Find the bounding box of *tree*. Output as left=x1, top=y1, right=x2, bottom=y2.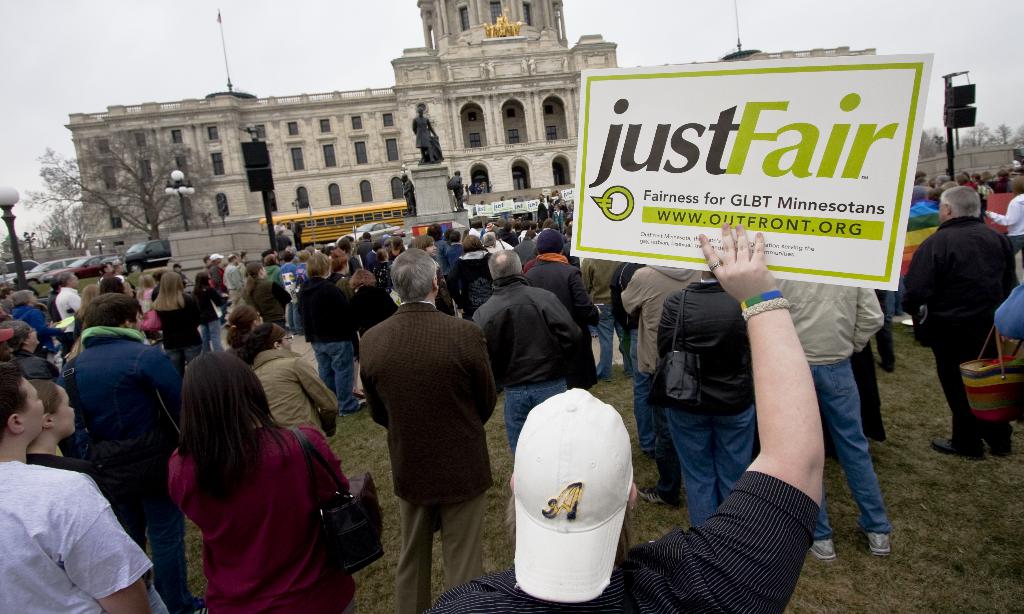
left=17, top=128, right=215, bottom=242.
